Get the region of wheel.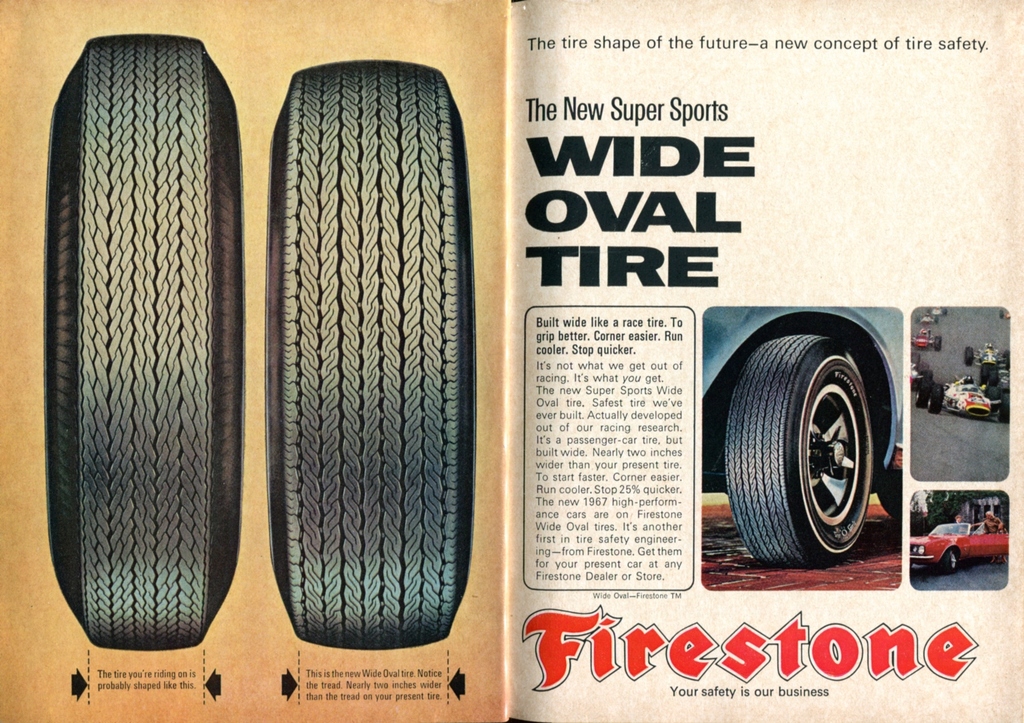
733/326/890/566.
